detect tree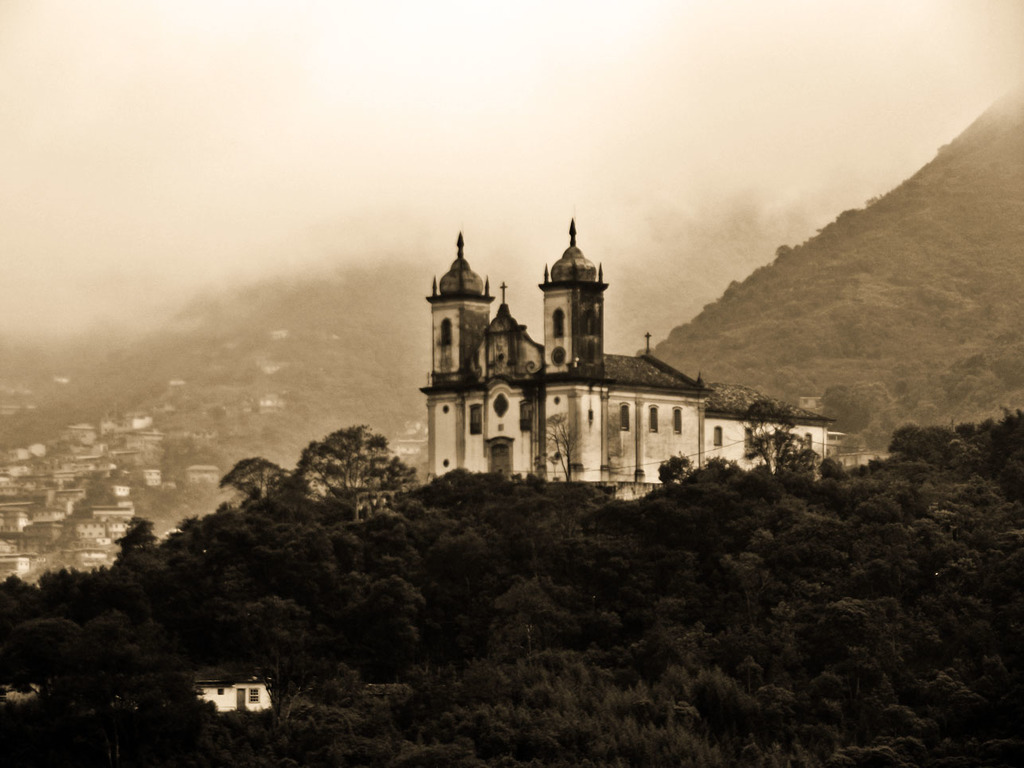
box(510, 649, 596, 699)
